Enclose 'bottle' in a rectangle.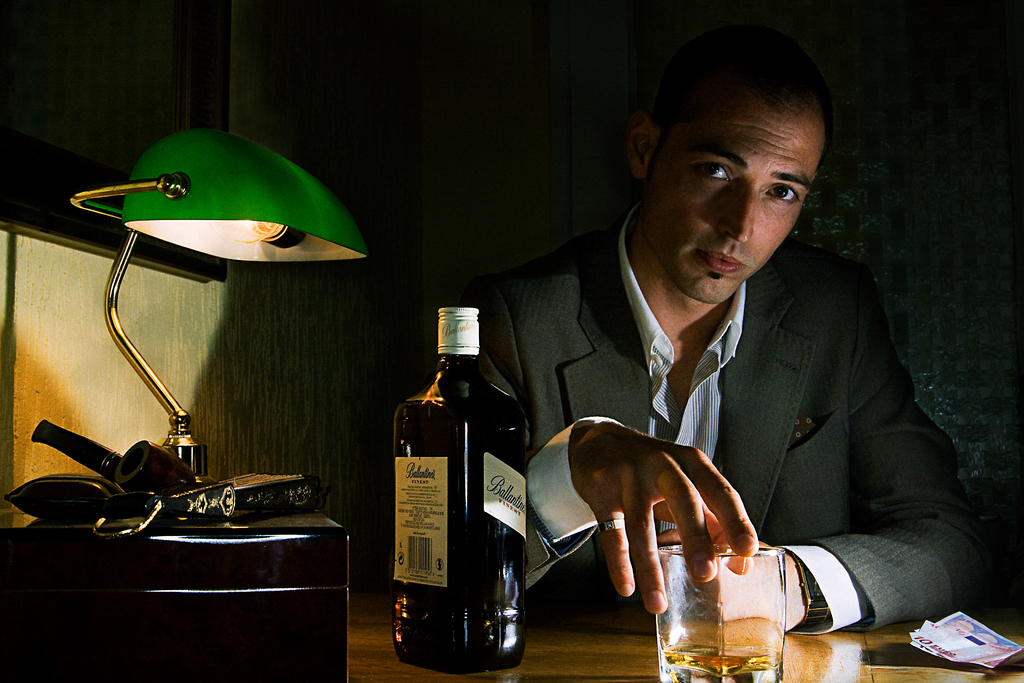
(378, 293, 532, 674).
